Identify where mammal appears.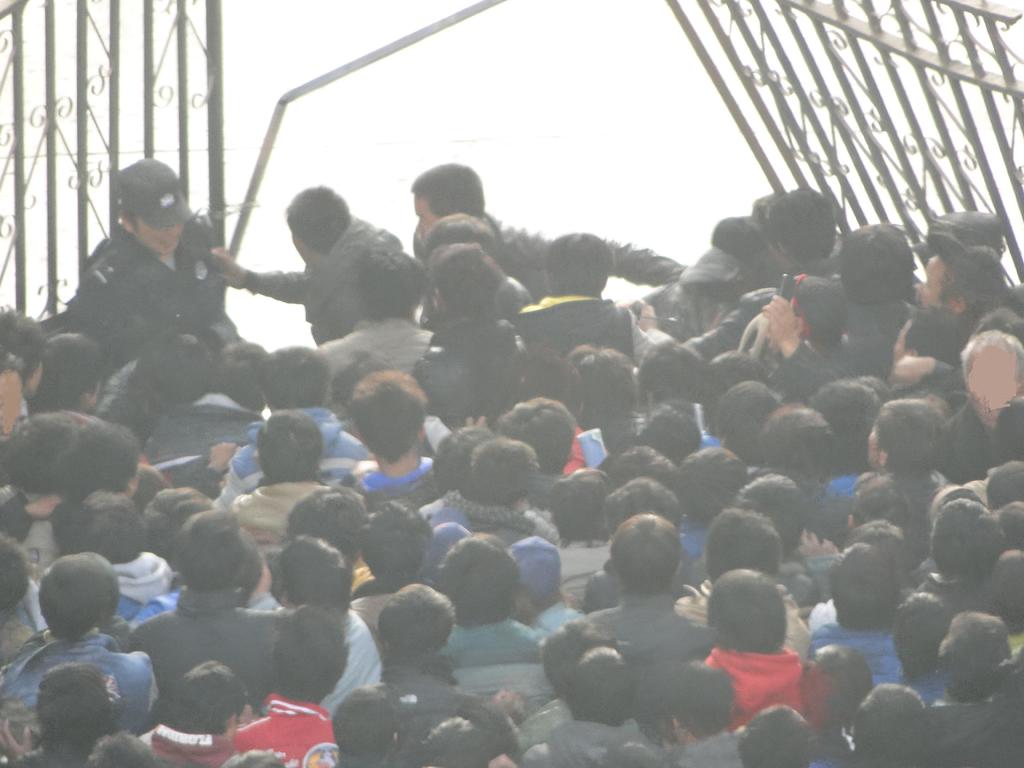
Appears at (left=881, top=349, right=966, bottom=410).
